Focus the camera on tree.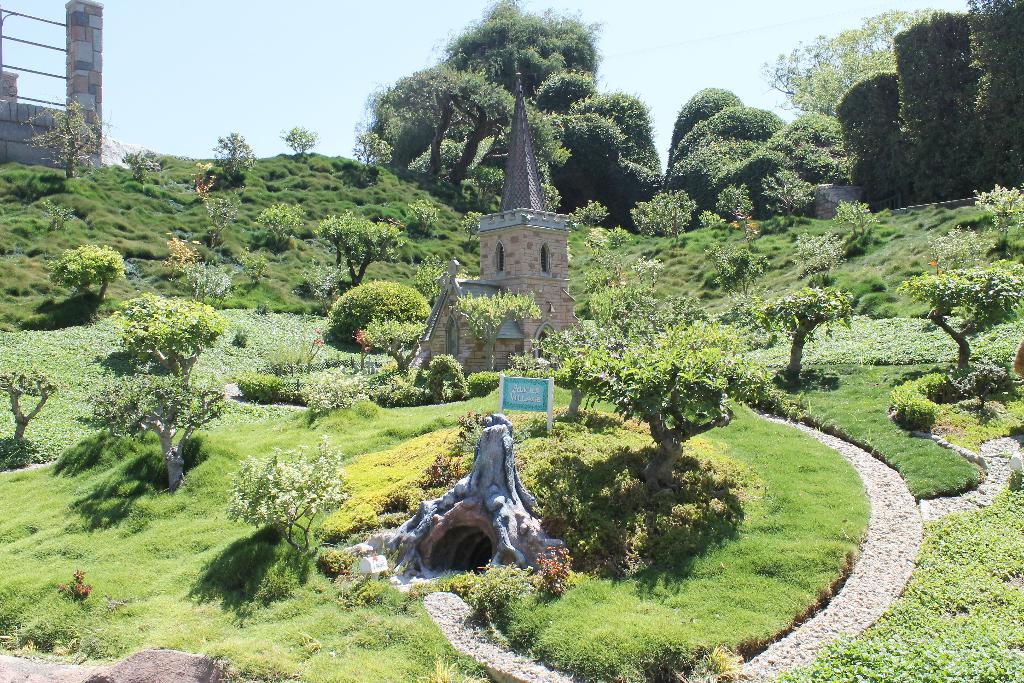
Focus region: [924, 223, 1001, 273].
